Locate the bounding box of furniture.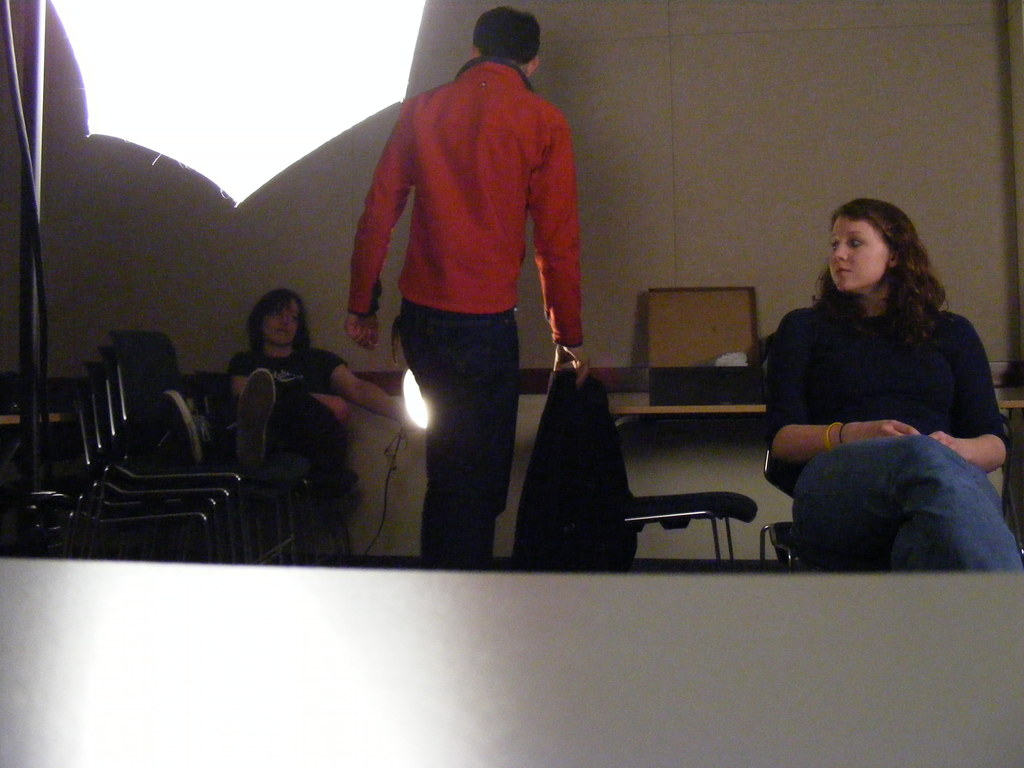
Bounding box: <bbox>608, 403, 1023, 550</bbox>.
